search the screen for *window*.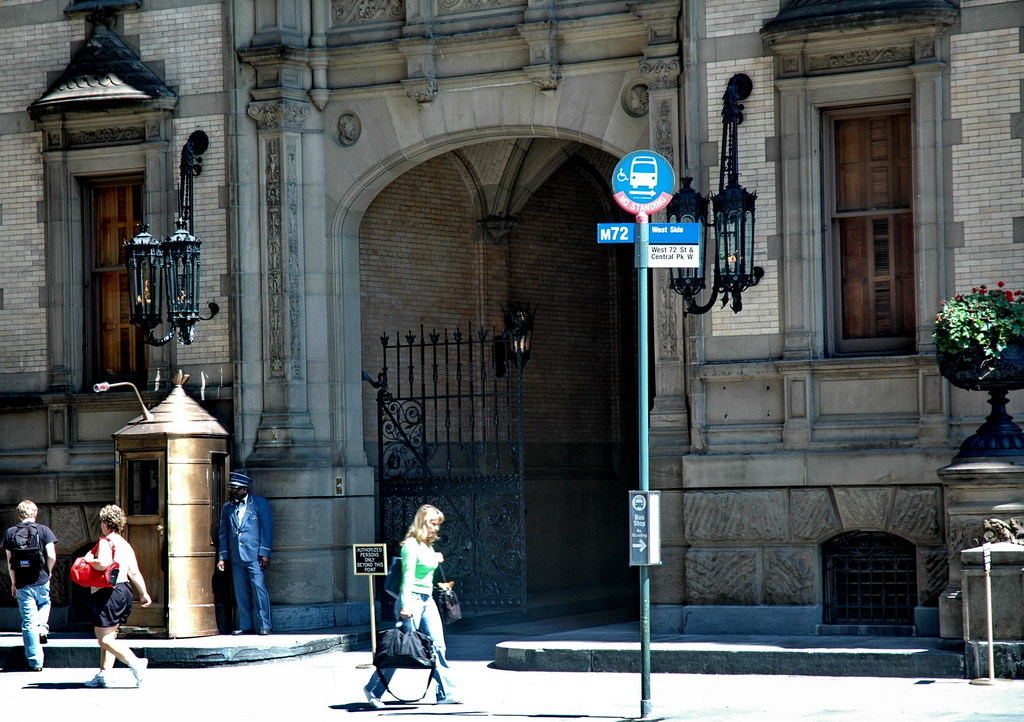
Found at {"x1": 78, "y1": 169, "x2": 150, "y2": 378}.
